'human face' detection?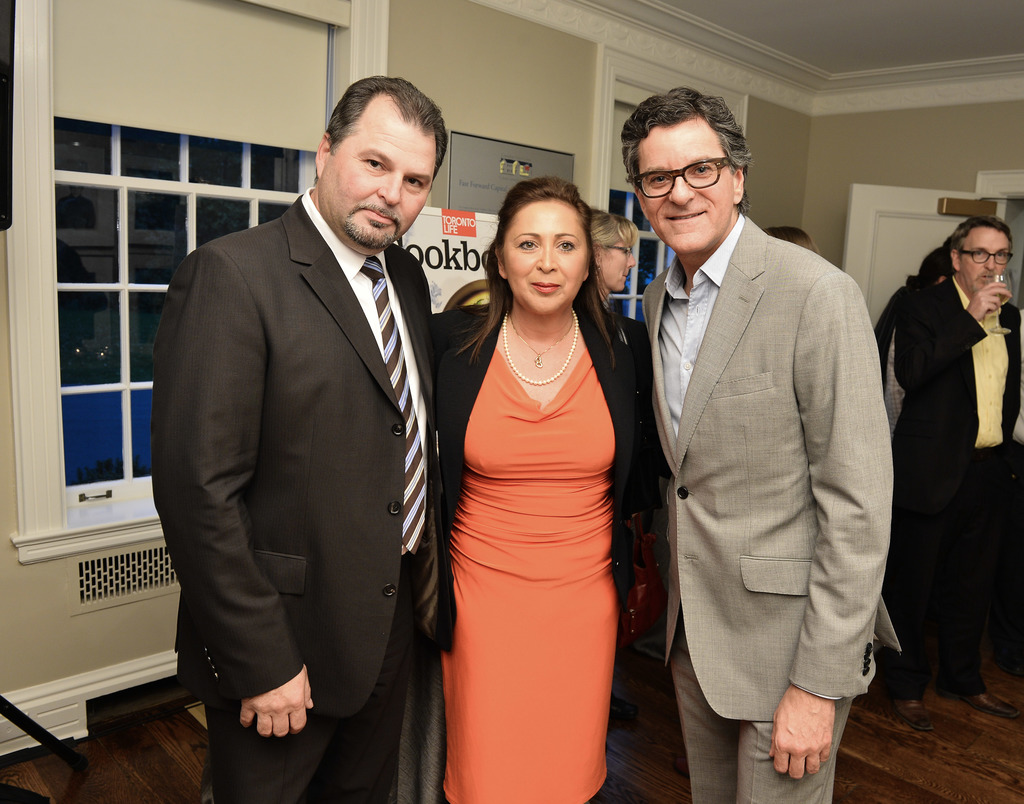
Rect(636, 113, 733, 254)
